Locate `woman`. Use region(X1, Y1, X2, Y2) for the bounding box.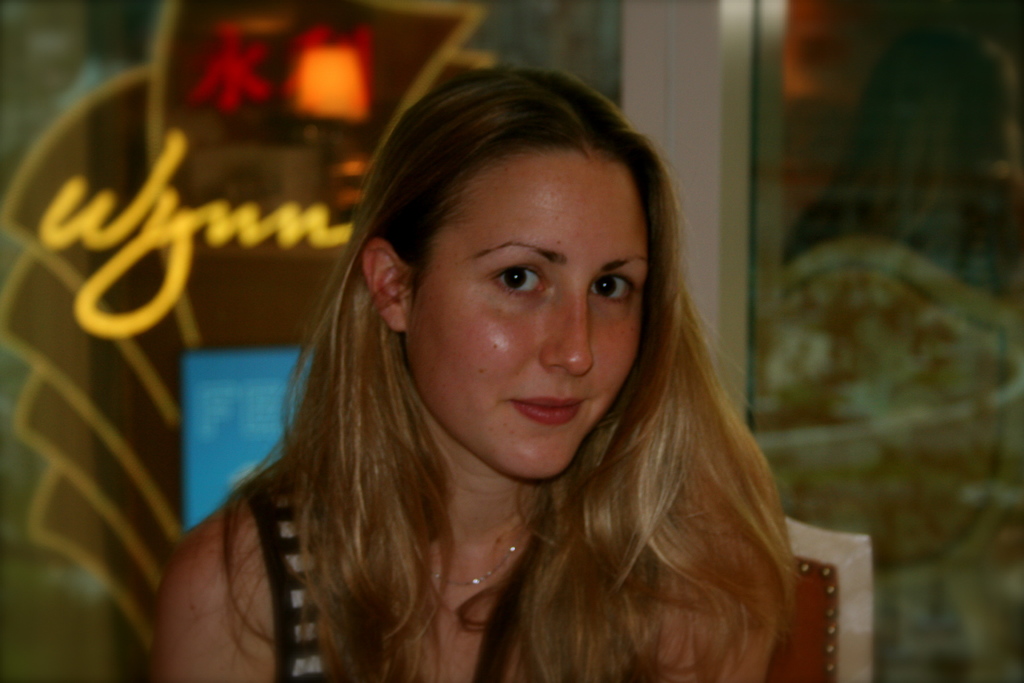
region(140, 83, 767, 682).
